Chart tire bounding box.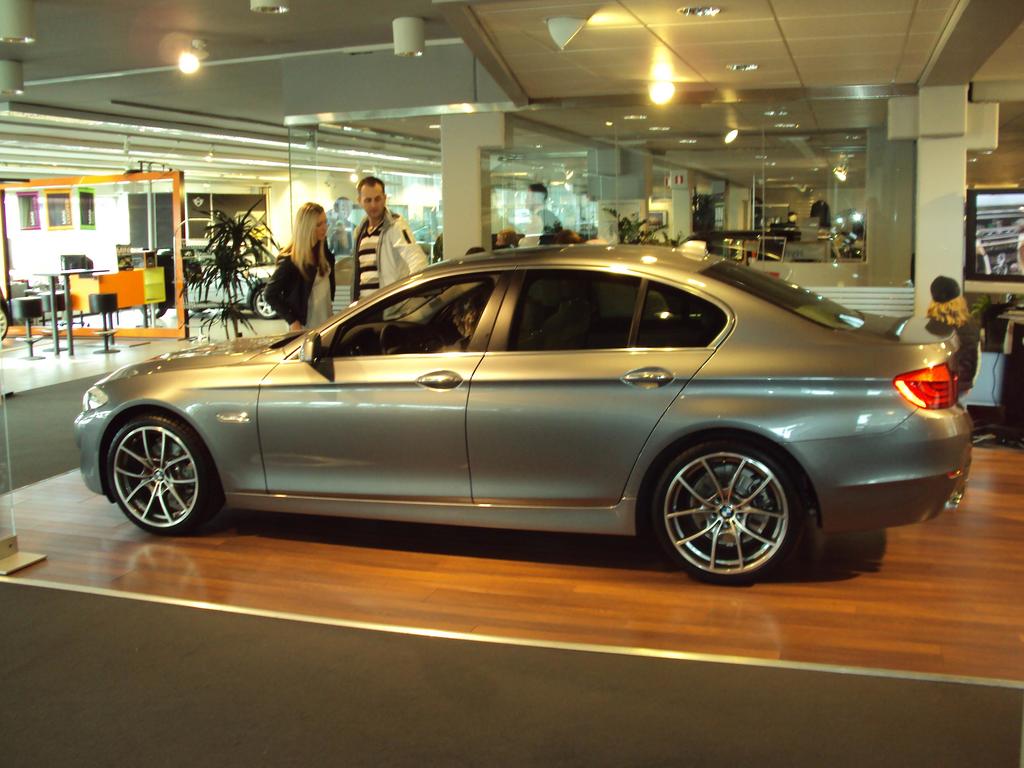
Charted: crop(253, 289, 279, 318).
